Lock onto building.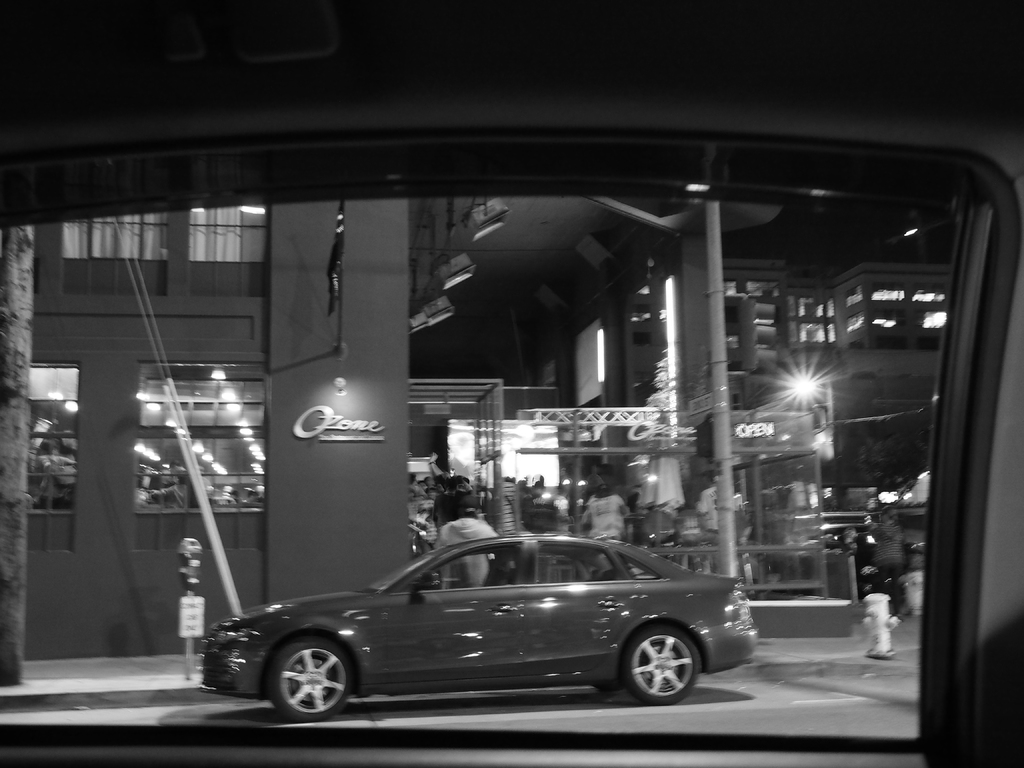
Locked: crop(536, 252, 961, 490).
